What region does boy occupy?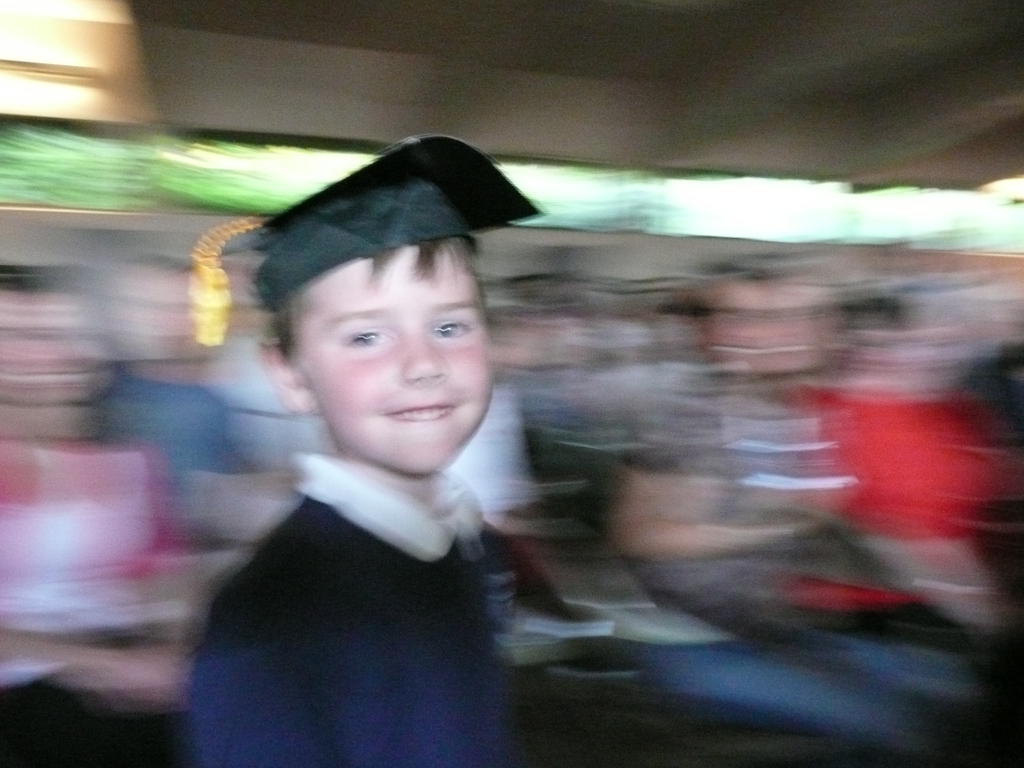
box(189, 122, 534, 708).
